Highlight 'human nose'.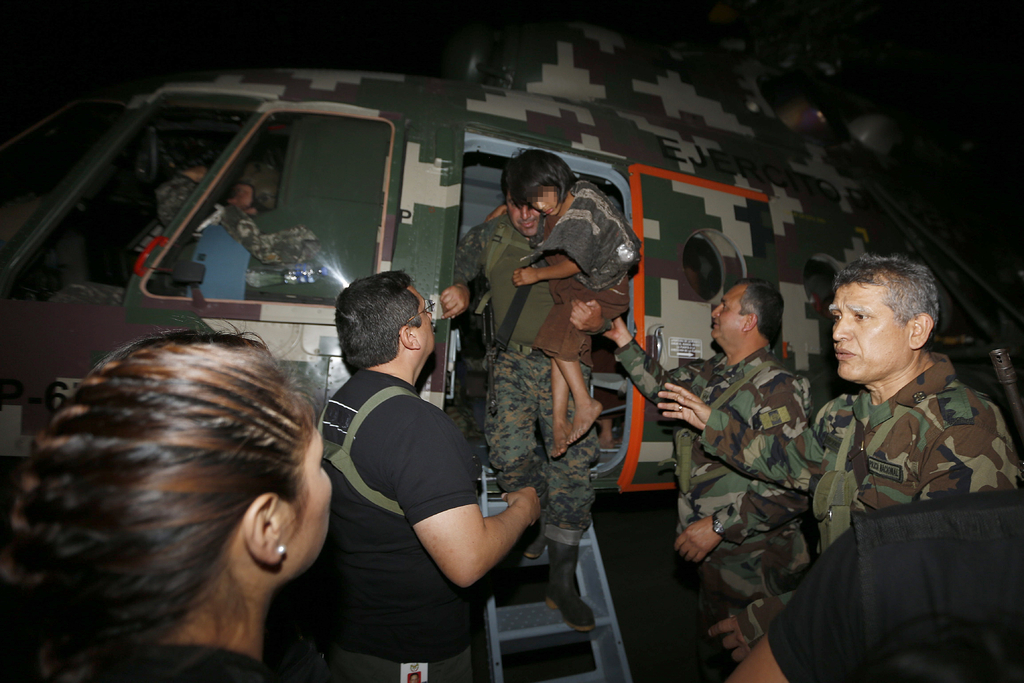
Highlighted region: [left=426, top=312, right=432, bottom=318].
